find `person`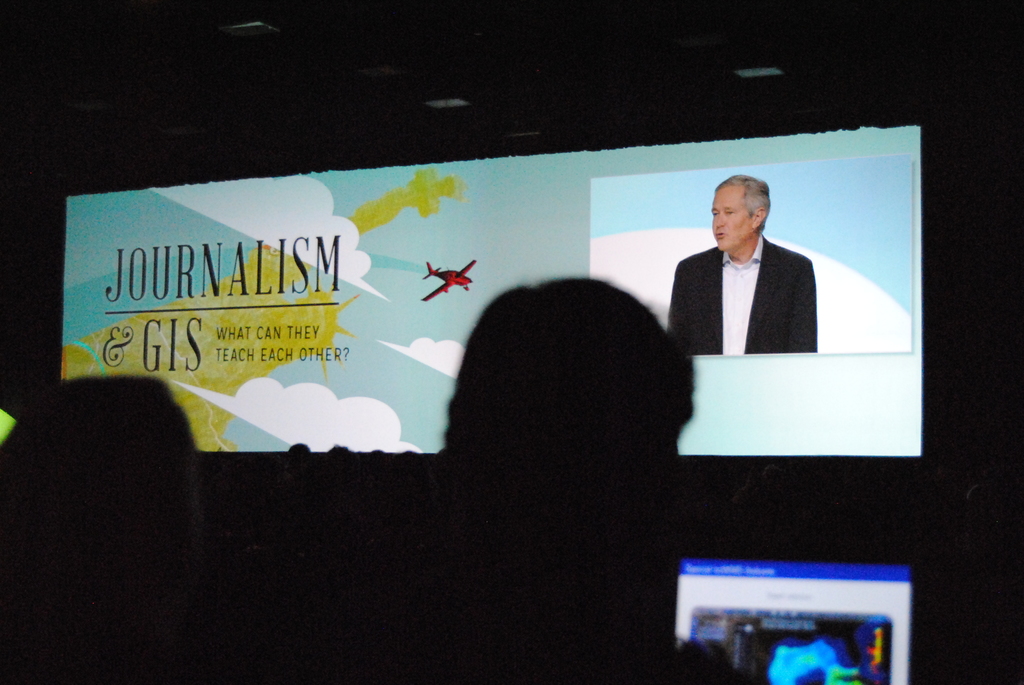
l=0, t=377, r=205, b=618
